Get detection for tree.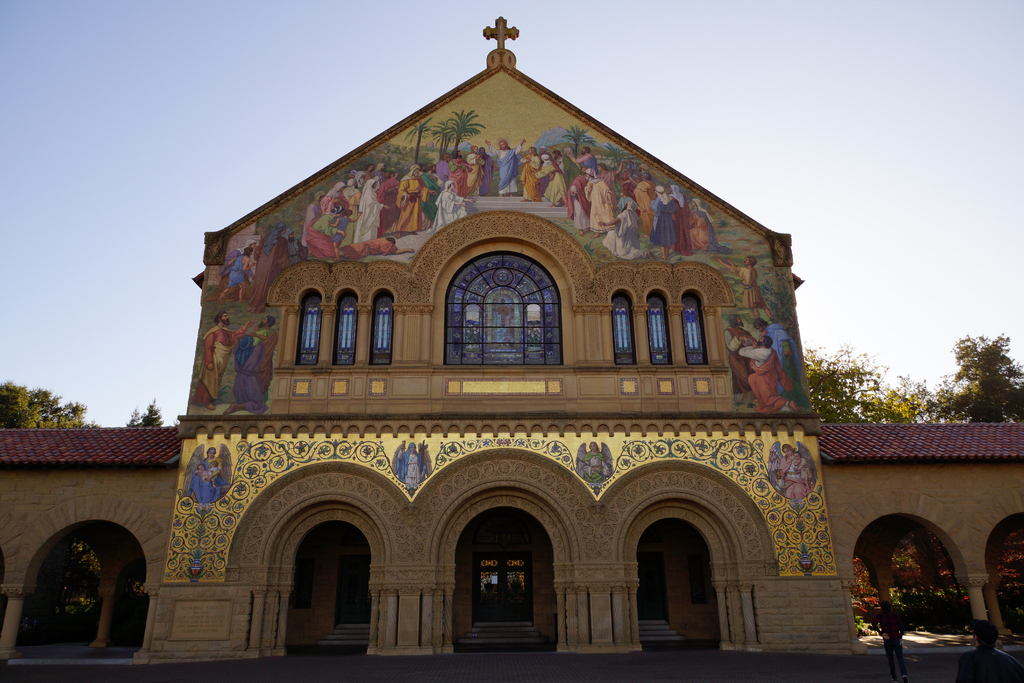
Detection: select_region(444, 120, 452, 163).
